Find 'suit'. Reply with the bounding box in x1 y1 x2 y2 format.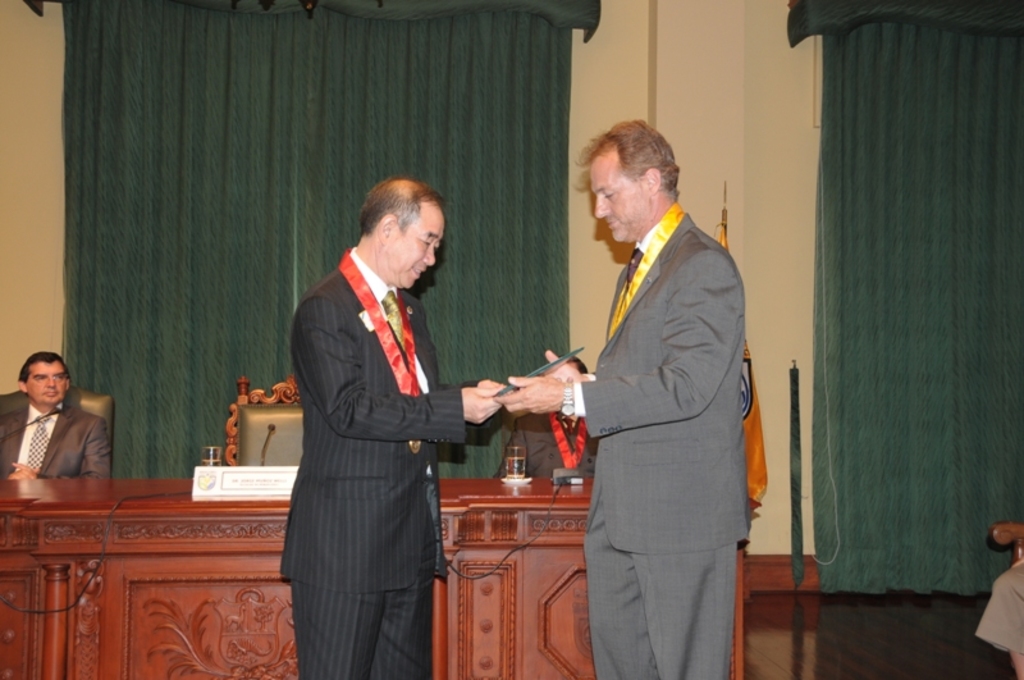
494 412 598 478.
